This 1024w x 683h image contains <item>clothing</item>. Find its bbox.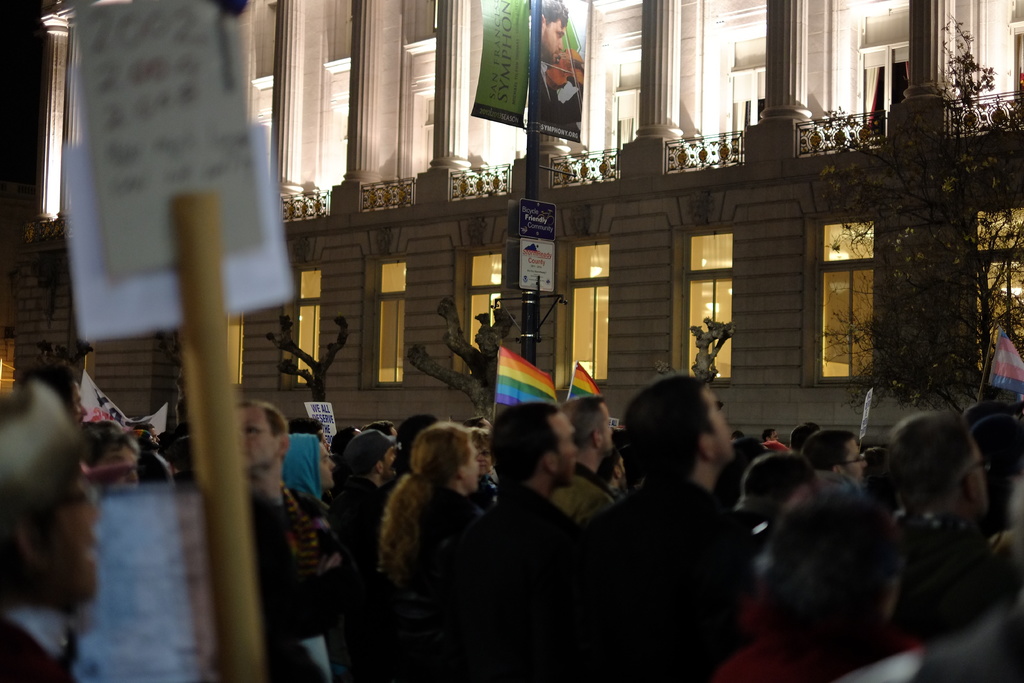
locate(599, 472, 770, 682).
